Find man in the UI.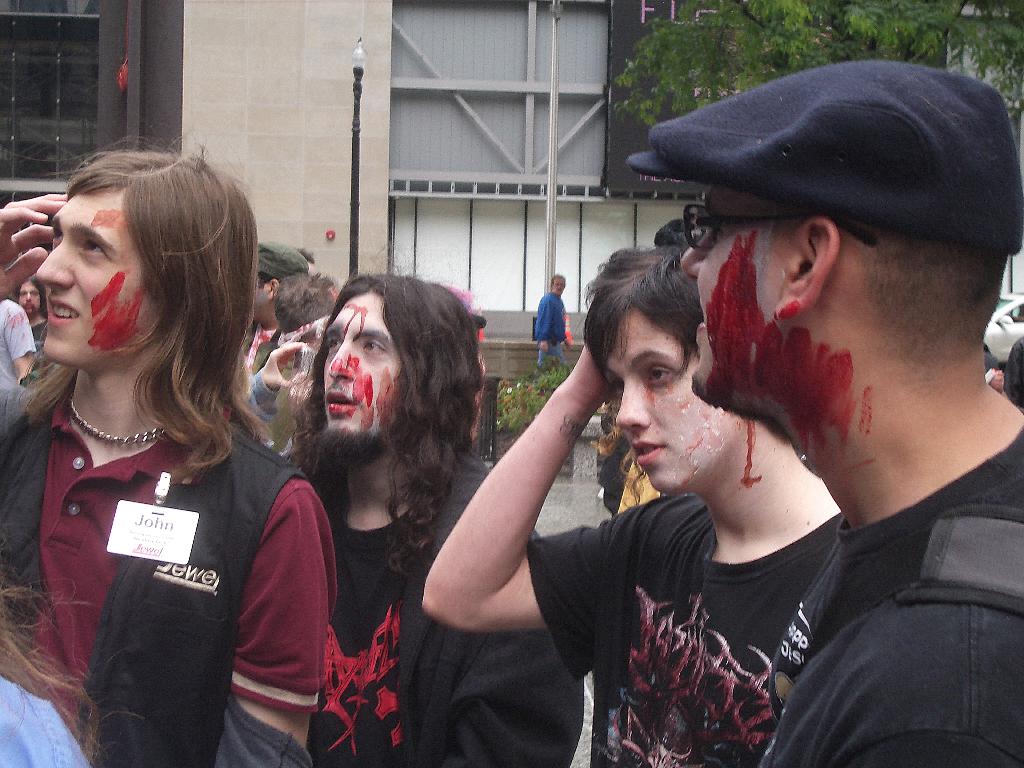
UI element at select_region(0, 129, 341, 767).
